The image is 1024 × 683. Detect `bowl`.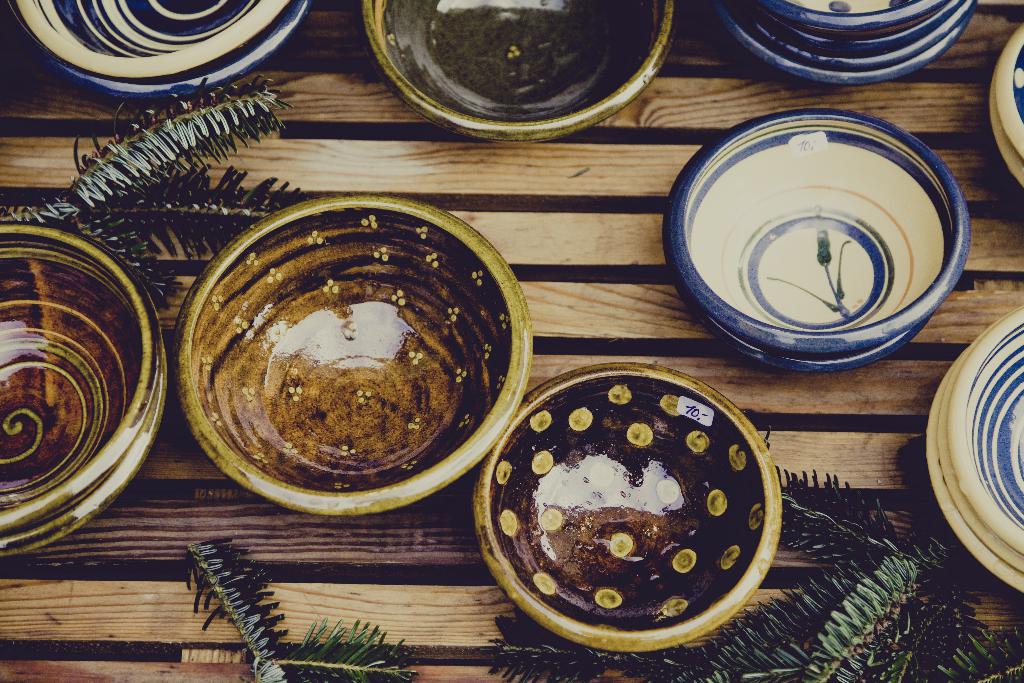
Detection: box=[0, 220, 168, 558].
